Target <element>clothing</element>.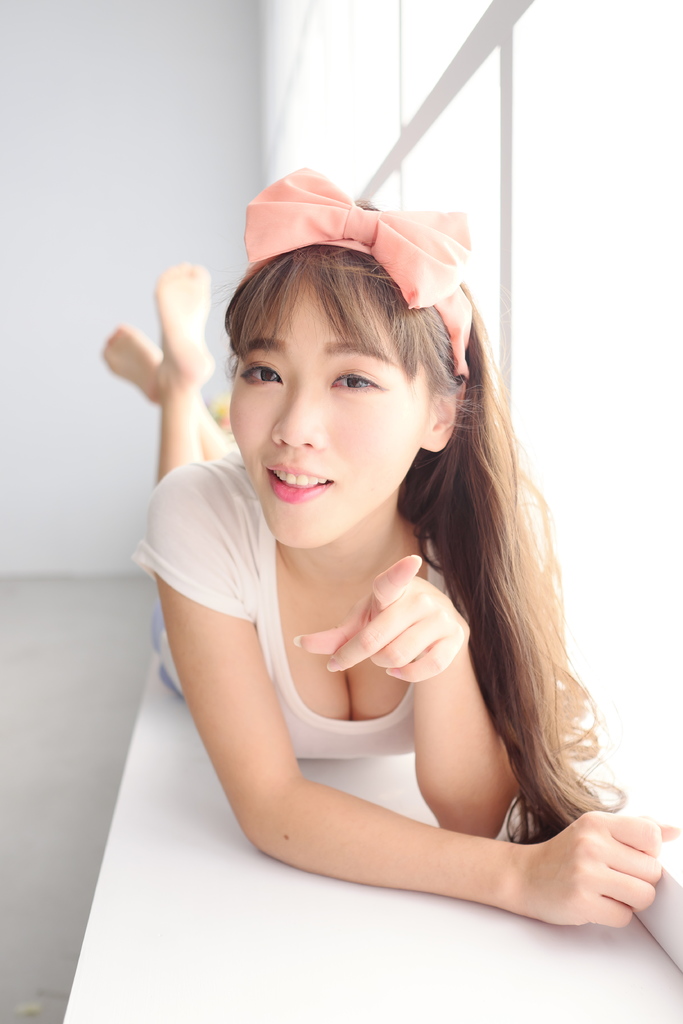
Target region: l=145, t=447, r=583, b=885.
